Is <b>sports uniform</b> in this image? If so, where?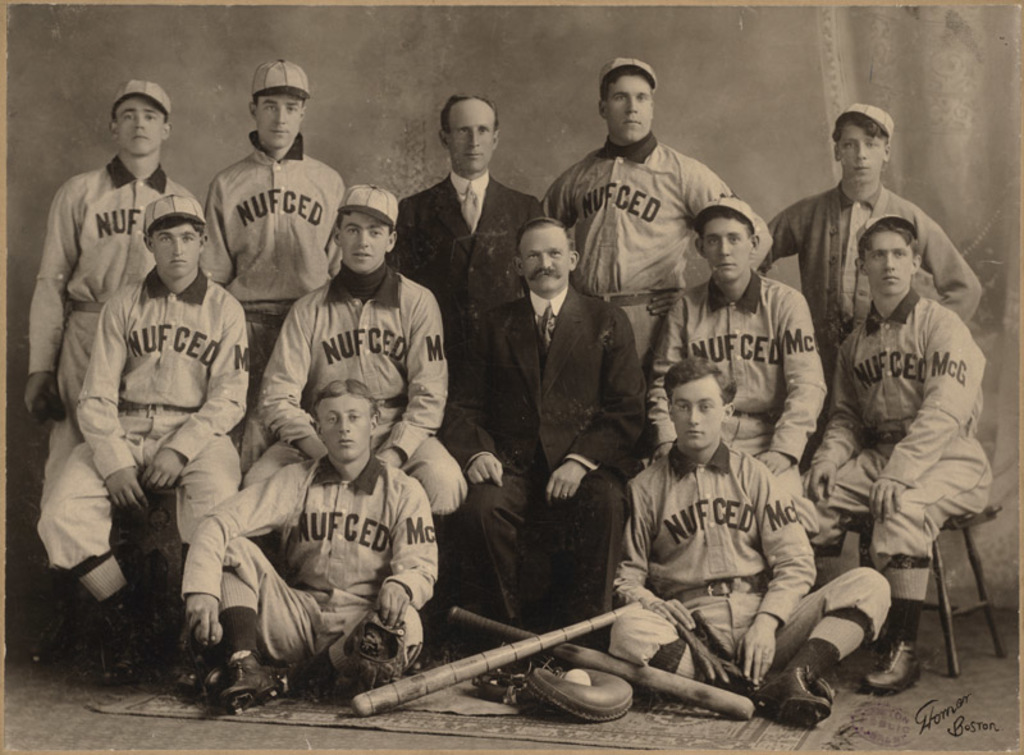
Yes, at x1=751 y1=183 x2=975 y2=375.
